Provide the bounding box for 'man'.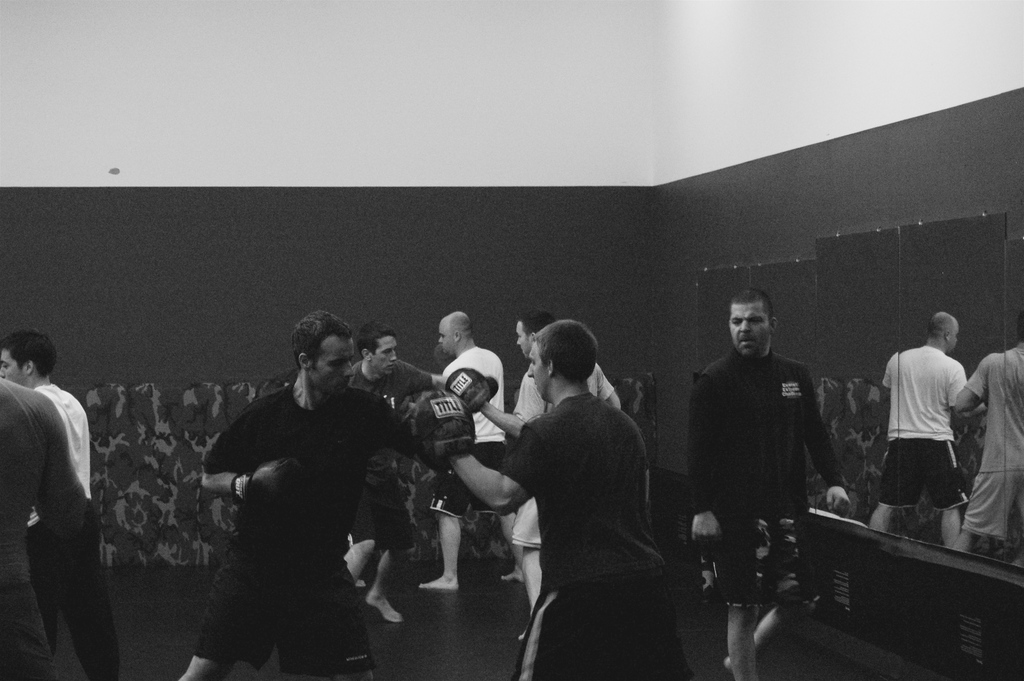
[x1=857, y1=309, x2=968, y2=554].
